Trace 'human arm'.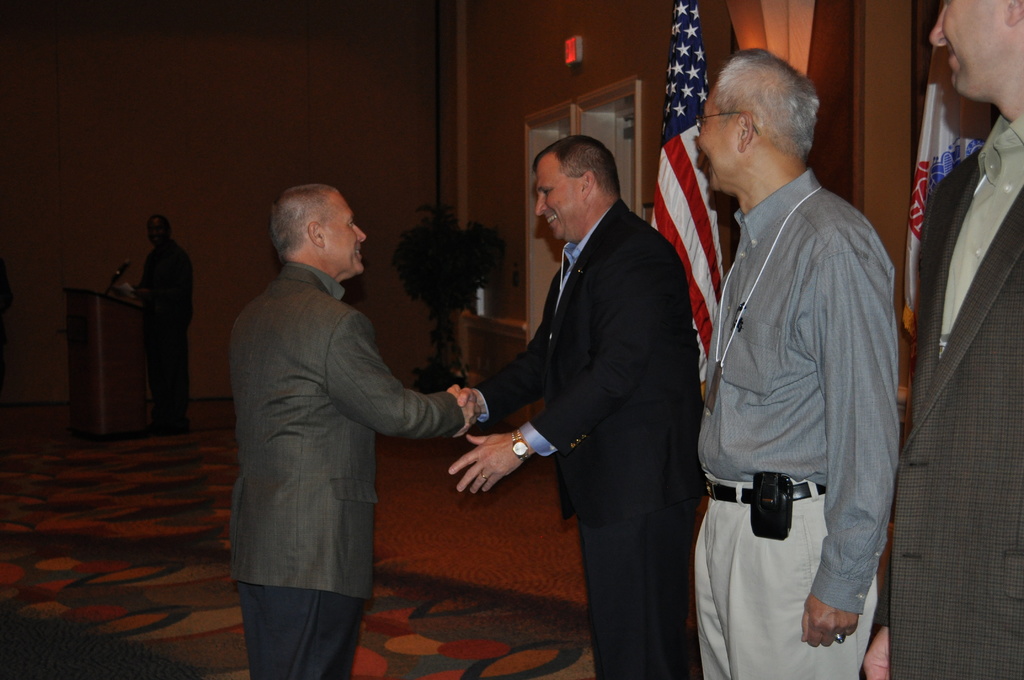
Traced to Rect(859, 577, 891, 679).
